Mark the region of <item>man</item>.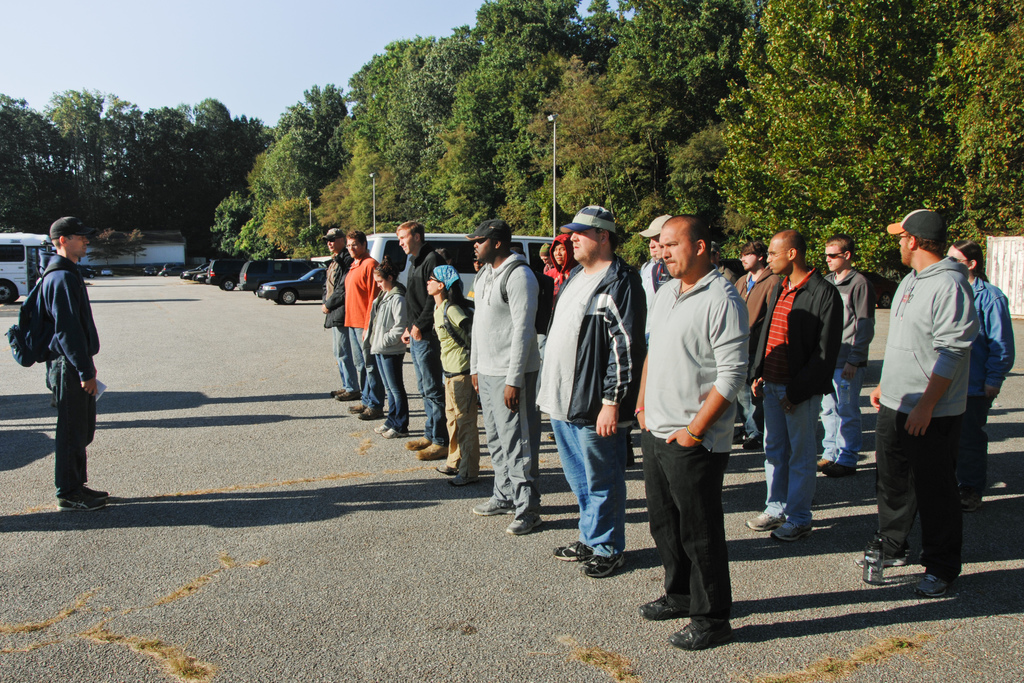
Region: detection(458, 217, 557, 538).
